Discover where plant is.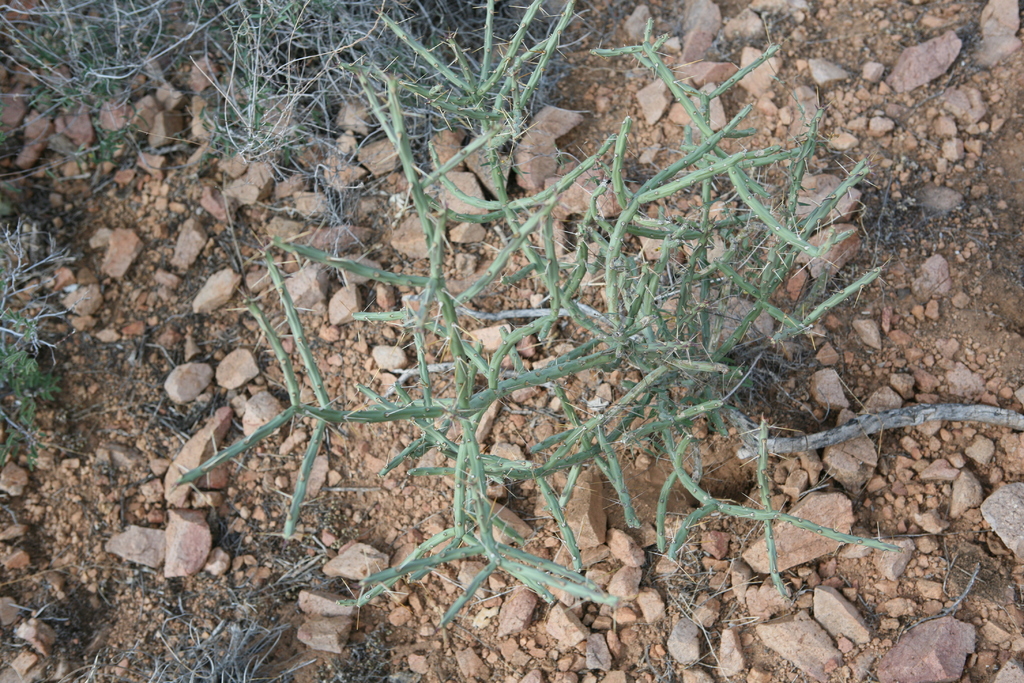
Discovered at [left=250, top=149, right=888, bottom=539].
